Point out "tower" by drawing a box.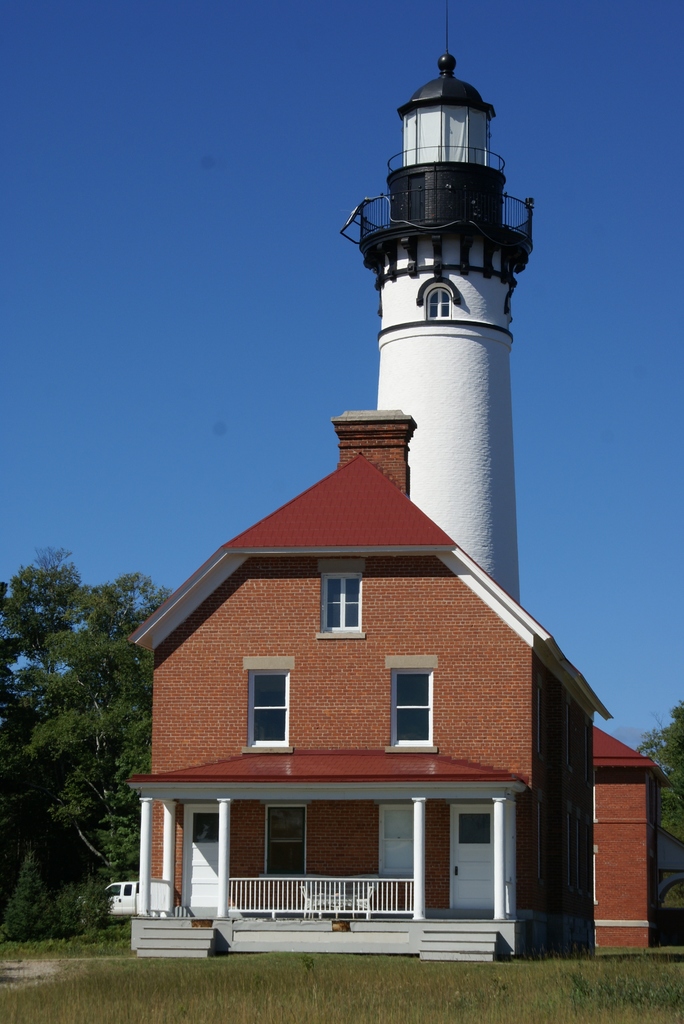
348 61 548 625.
